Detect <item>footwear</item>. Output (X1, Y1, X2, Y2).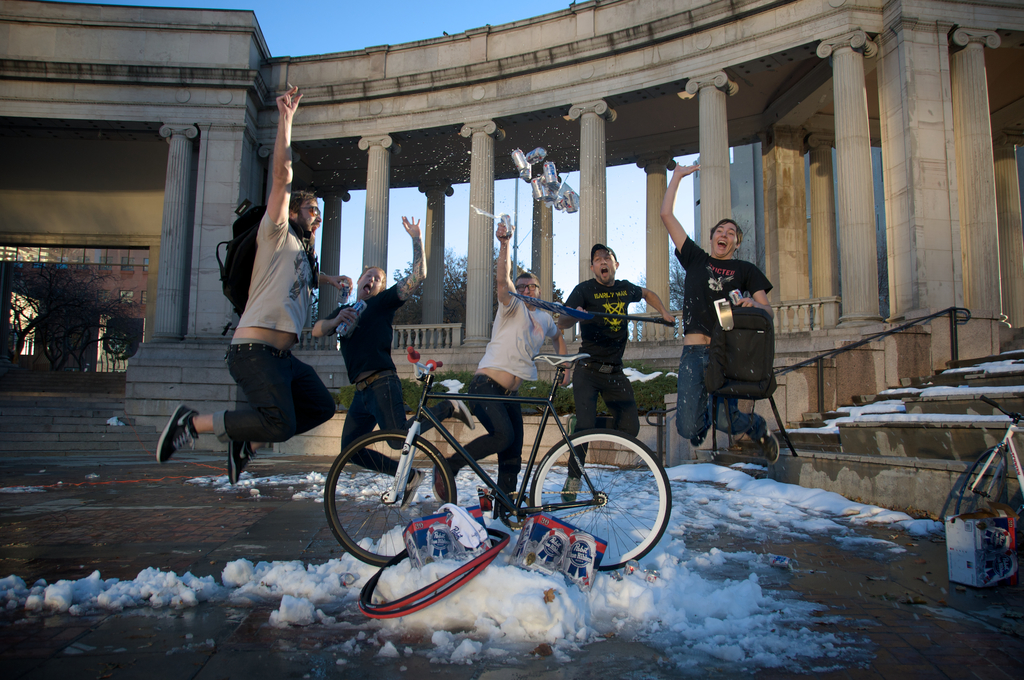
(692, 421, 710, 448).
